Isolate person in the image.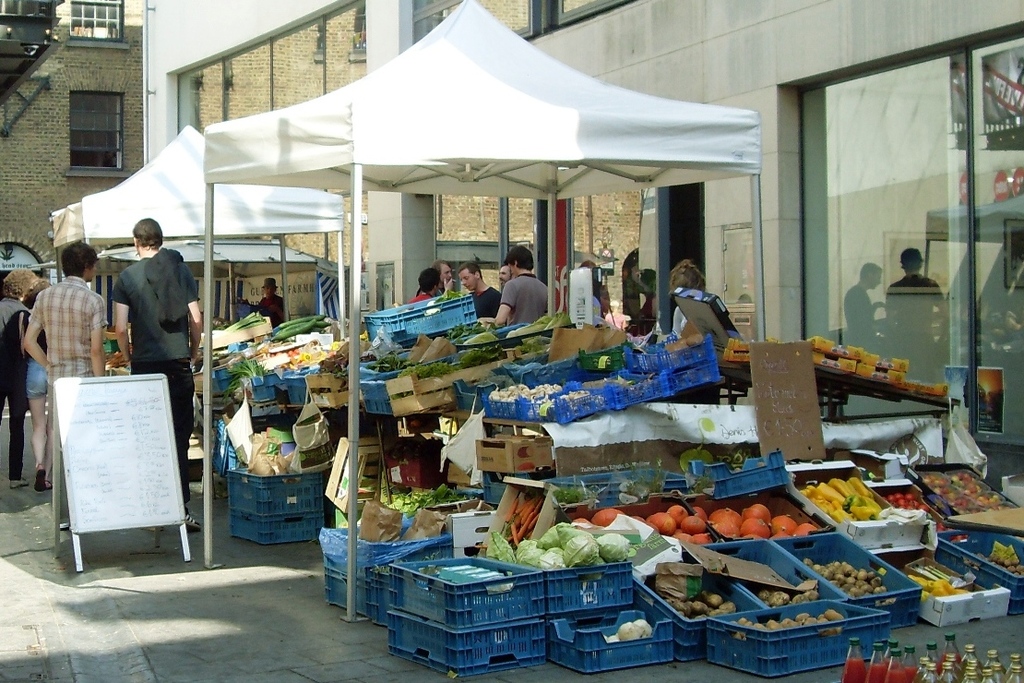
Isolated region: select_region(414, 266, 444, 298).
